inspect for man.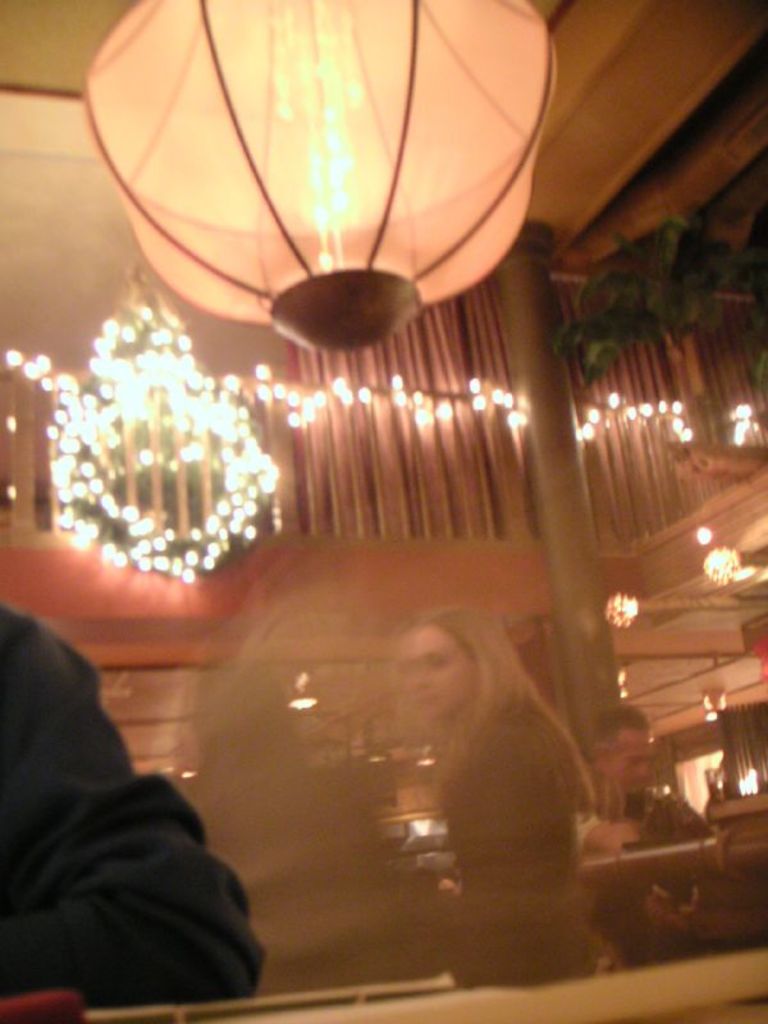
Inspection: <region>0, 595, 255, 1023</region>.
